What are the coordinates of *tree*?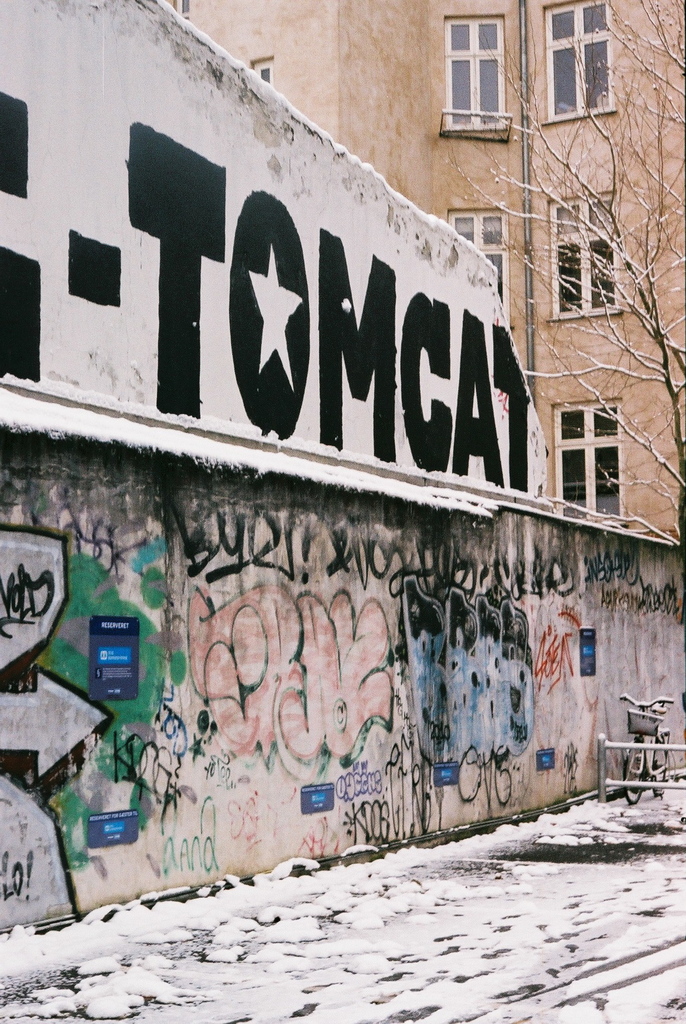
{"left": 452, "top": 16, "right": 664, "bottom": 502}.
